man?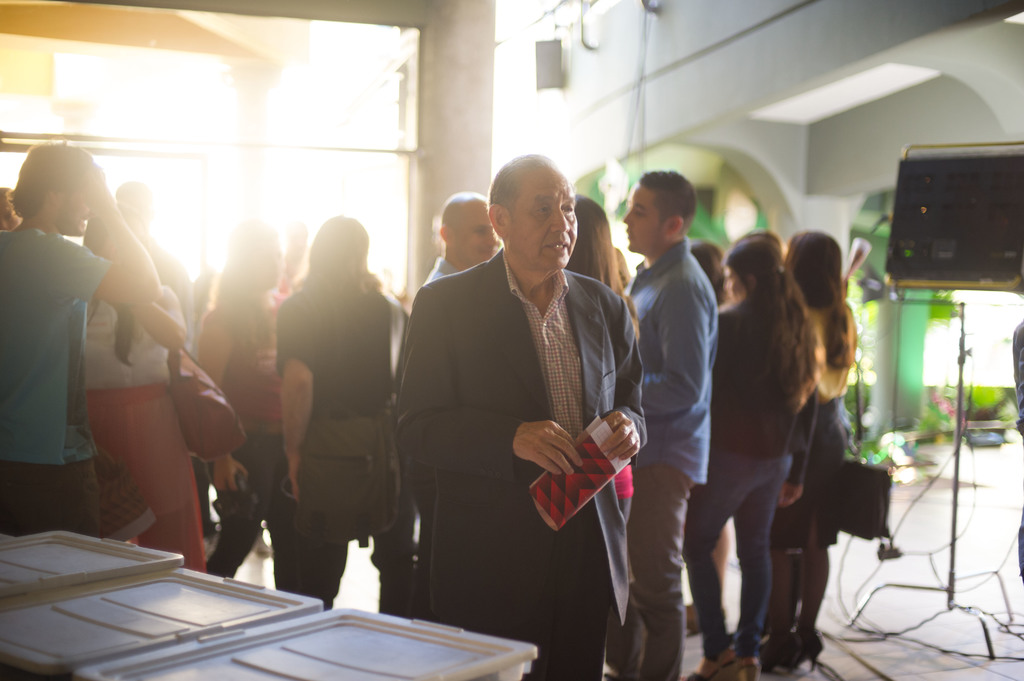
Rect(0, 138, 166, 524)
